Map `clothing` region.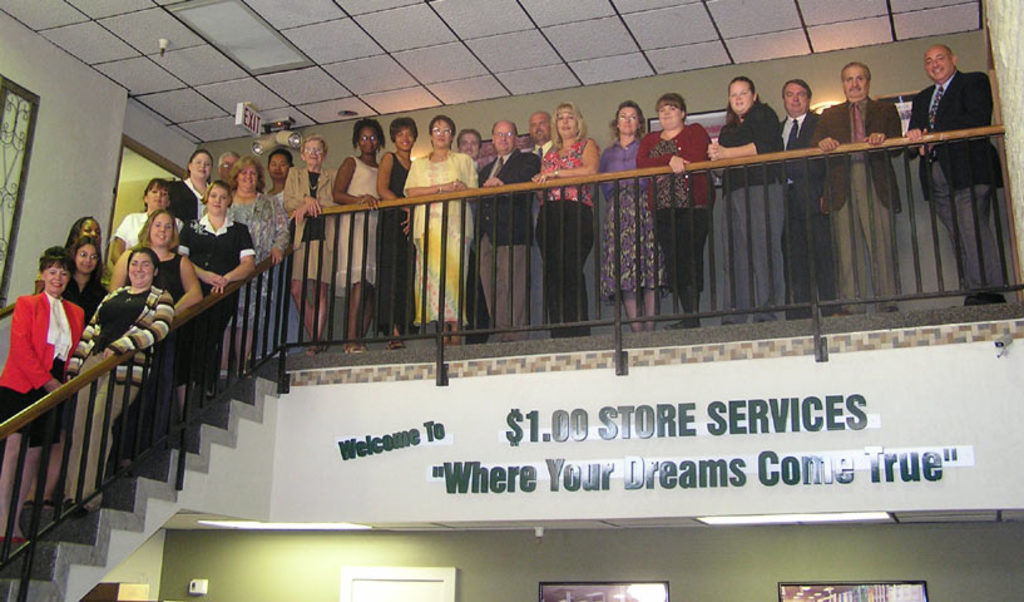
Mapped to region(916, 53, 1018, 296).
